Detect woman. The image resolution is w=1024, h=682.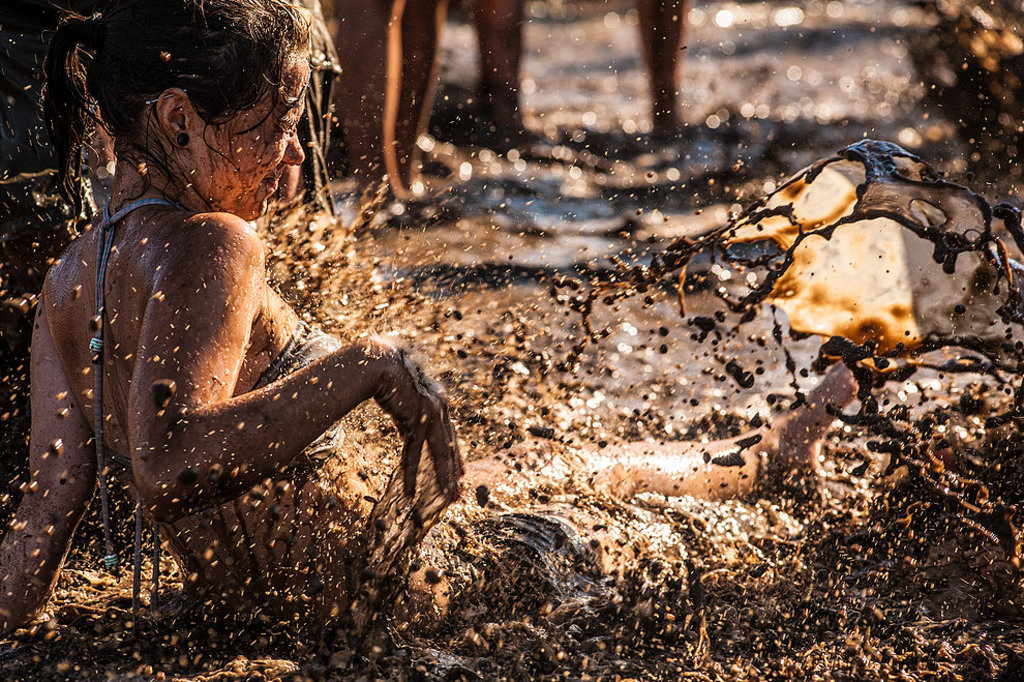
0,0,856,681.
